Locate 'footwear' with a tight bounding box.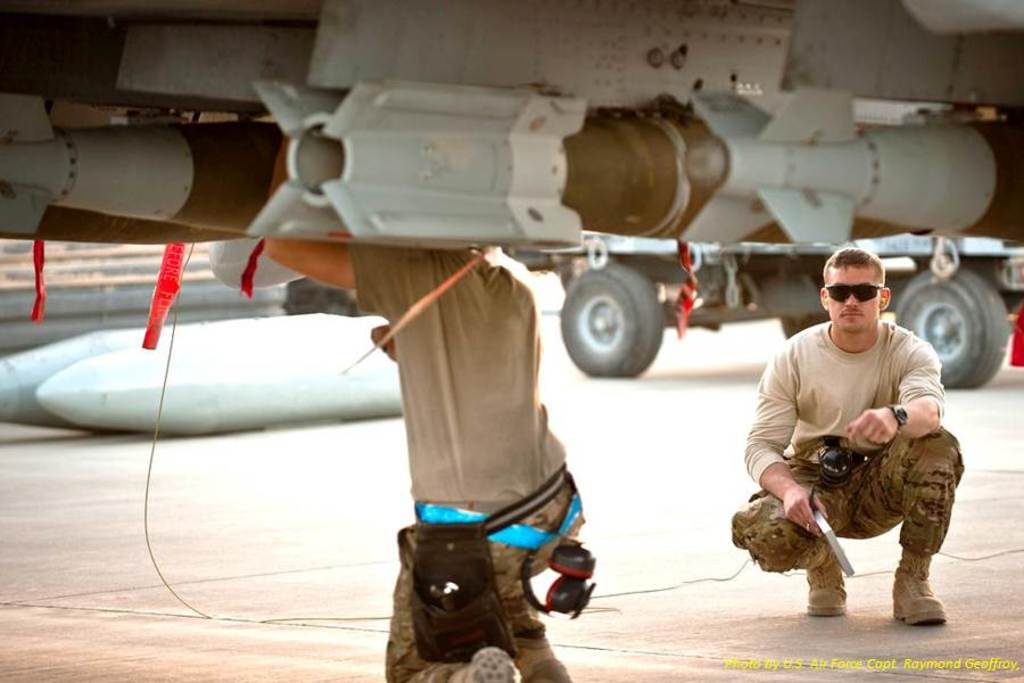
515,653,573,682.
